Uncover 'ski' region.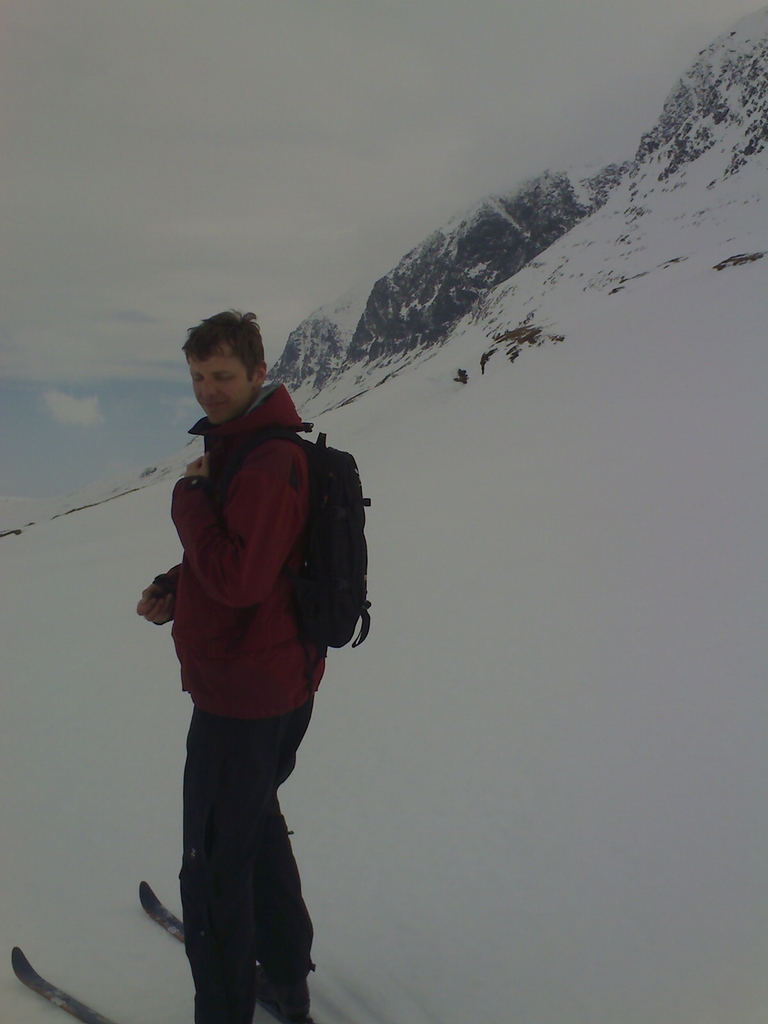
Uncovered: [128, 879, 317, 1023].
